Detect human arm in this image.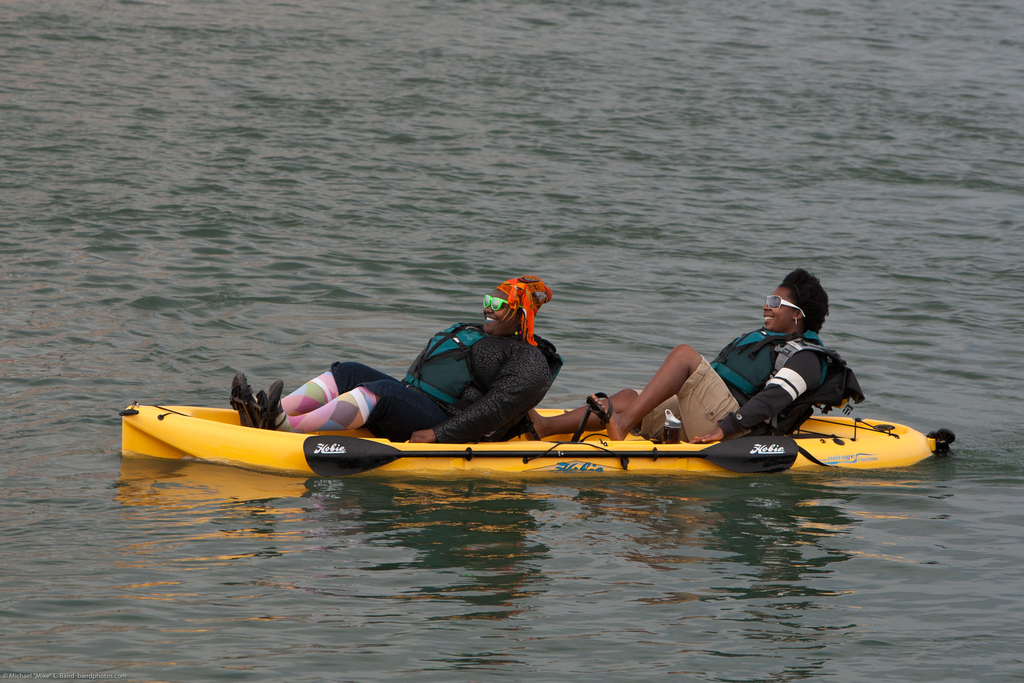
Detection: [left=410, top=342, right=548, bottom=441].
